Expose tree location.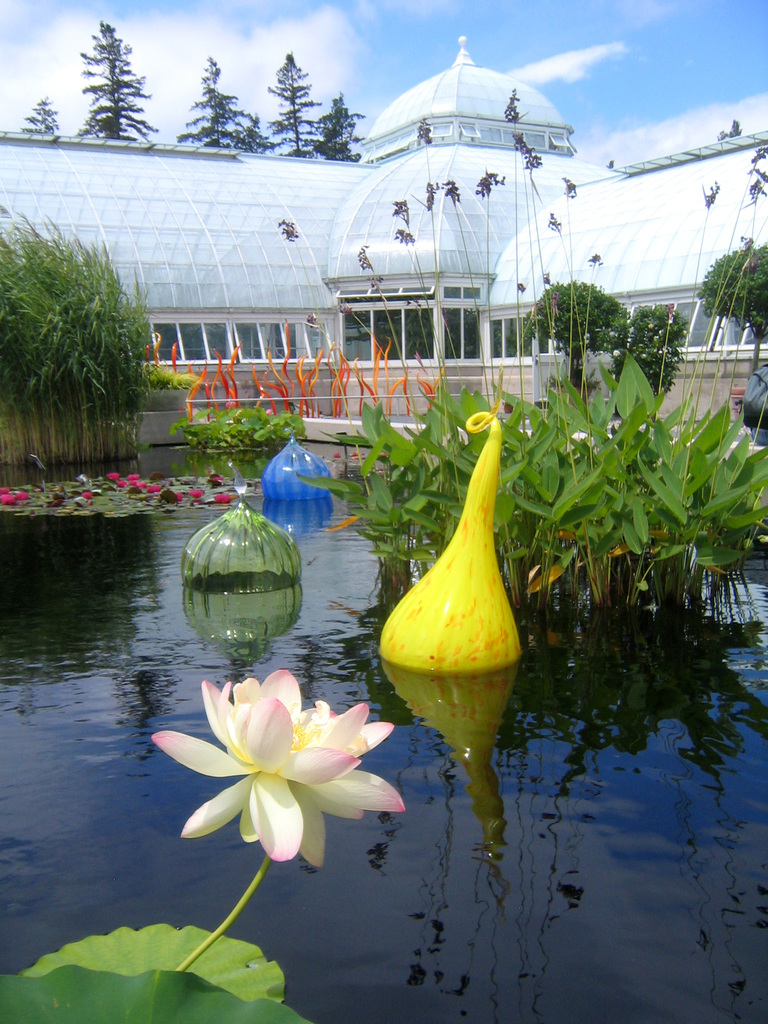
Exposed at l=307, t=84, r=359, b=163.
